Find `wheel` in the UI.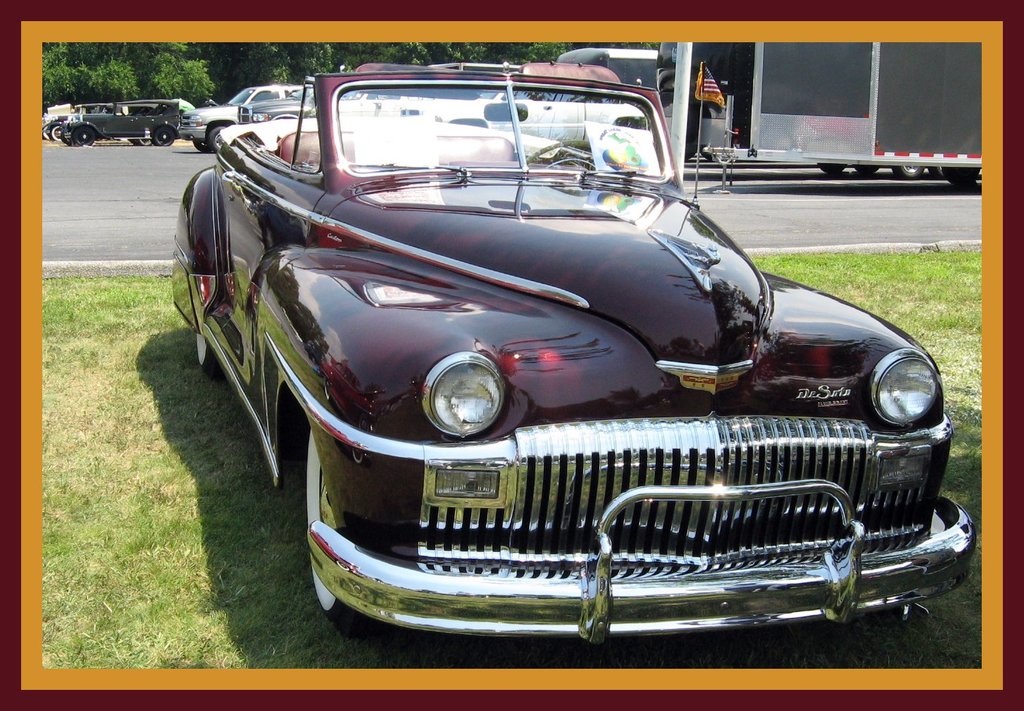
UI element at (154,127,174,146).
